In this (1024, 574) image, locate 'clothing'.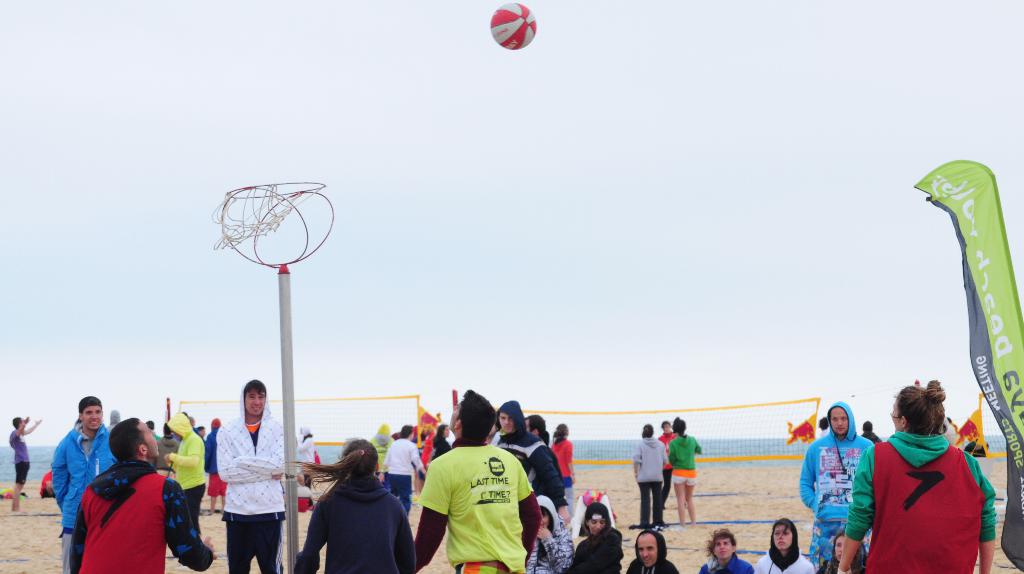
Bounding box: 764 547 819 573.
